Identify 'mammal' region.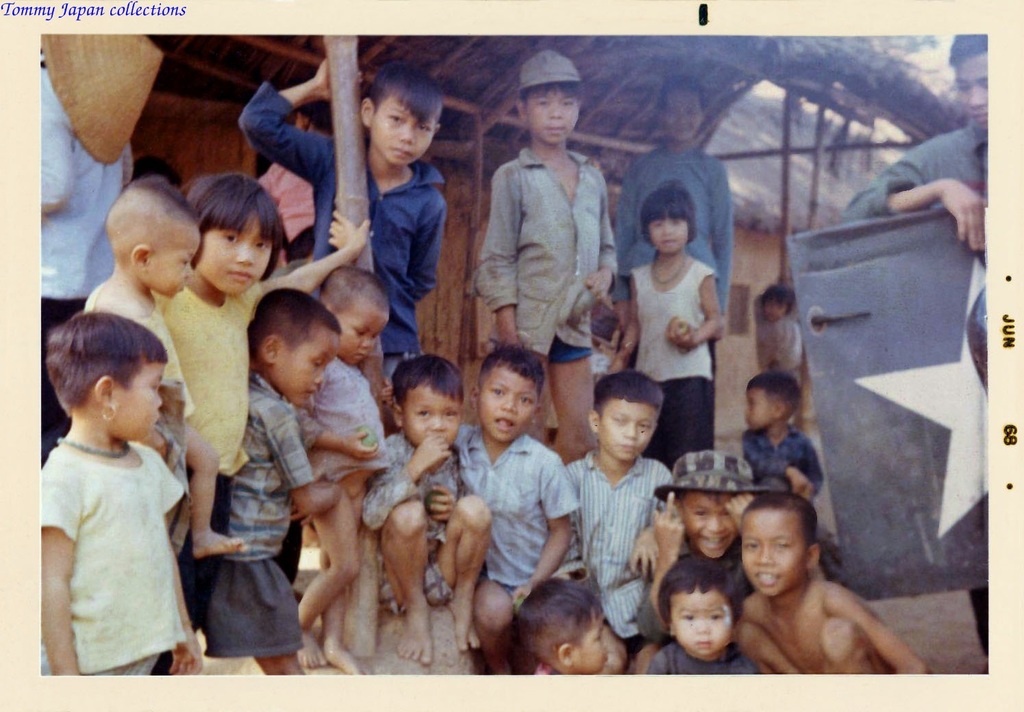
Region: rect(306, 266, 392, 676).
